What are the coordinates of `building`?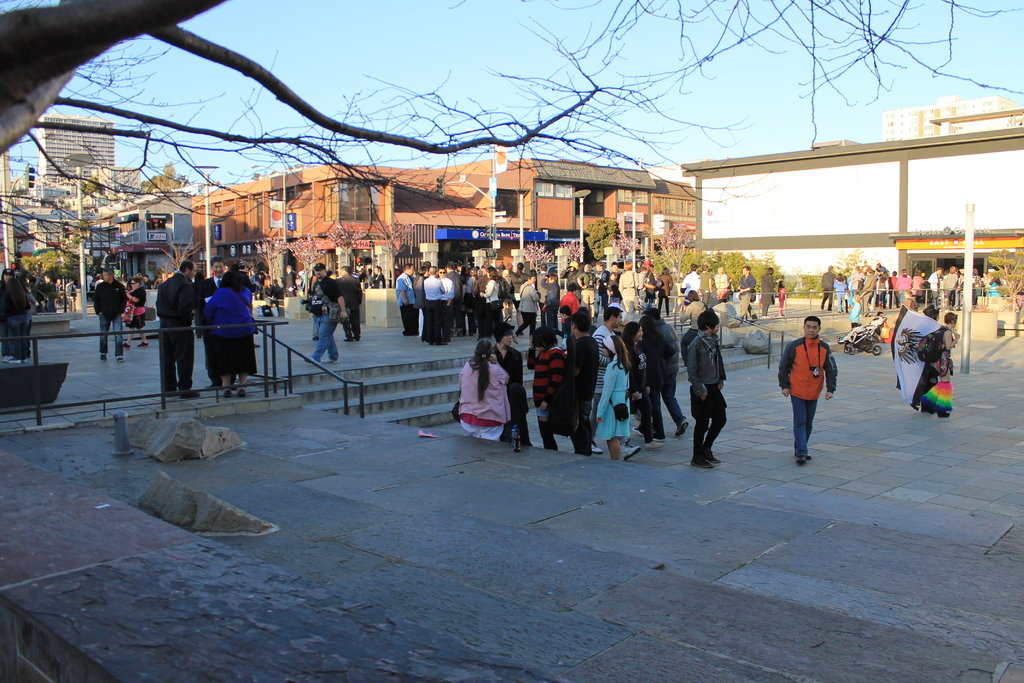
(189, 163, 700, 284).
